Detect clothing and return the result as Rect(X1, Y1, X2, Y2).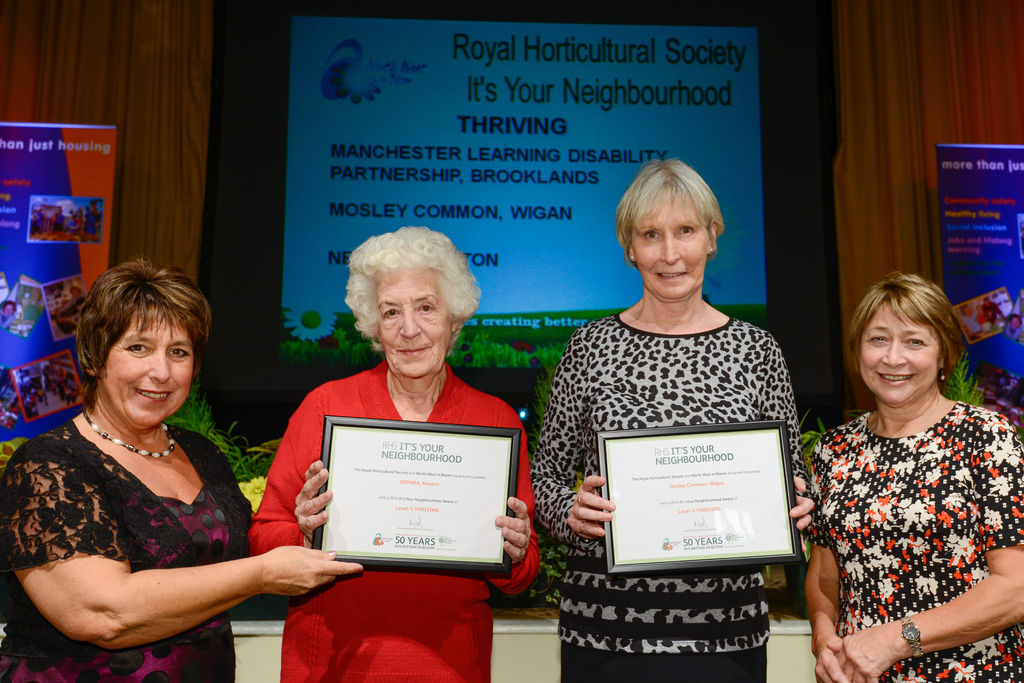
Rect(0, 429, 269, 682).
